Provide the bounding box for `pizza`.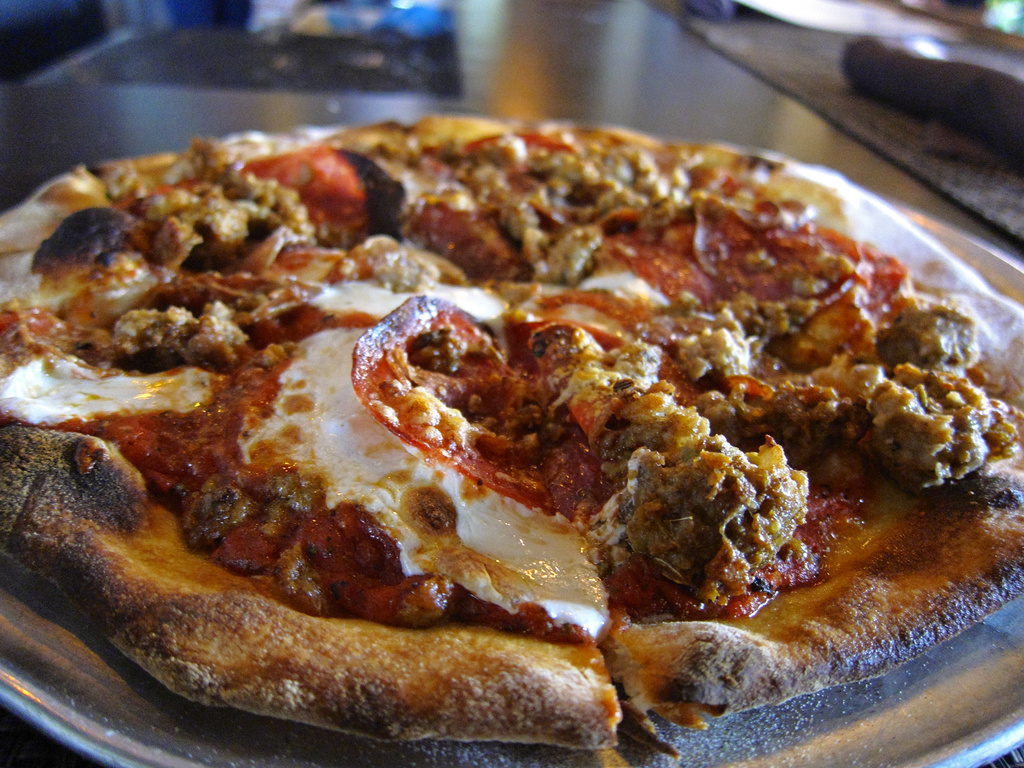
(0, 108, 1023, 741).
